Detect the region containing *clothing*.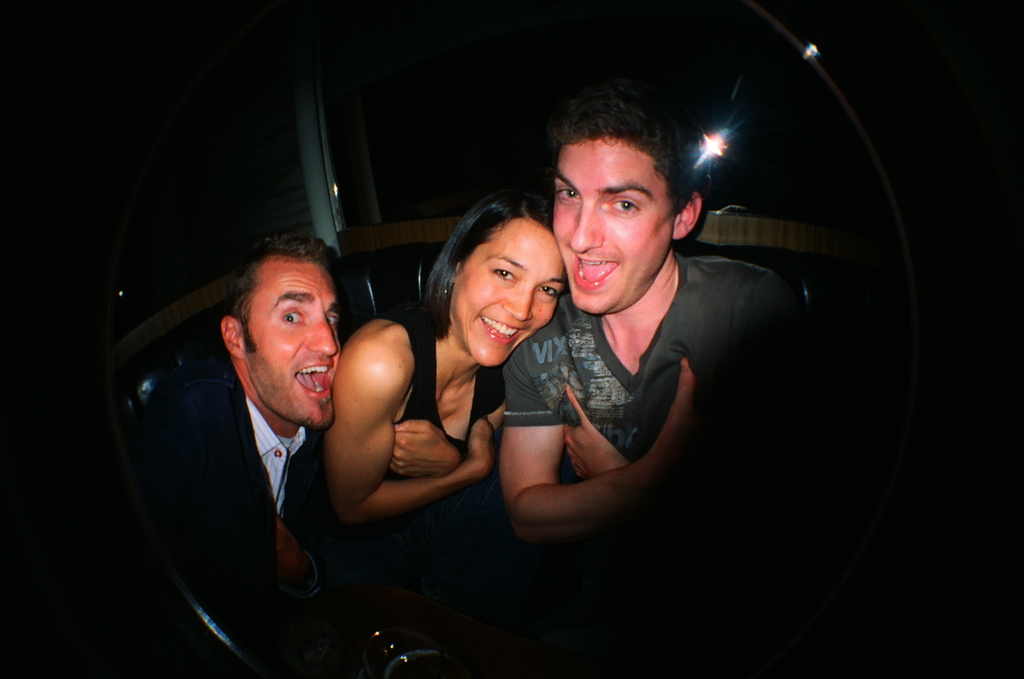
382/310/503/481.
